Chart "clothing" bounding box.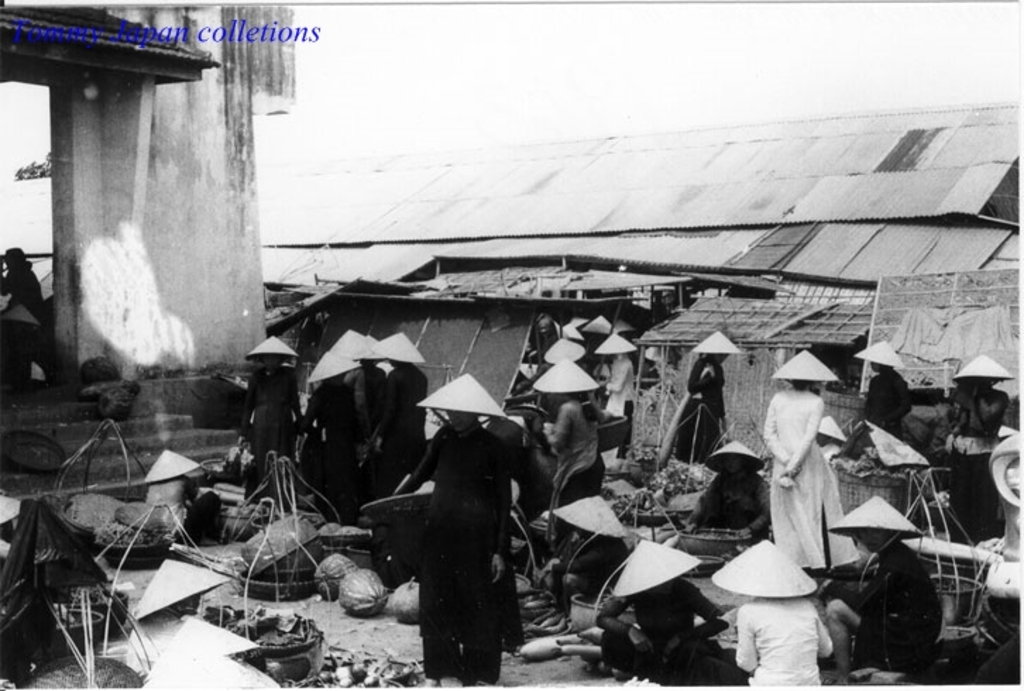
Charted: 231/362/307/475.
